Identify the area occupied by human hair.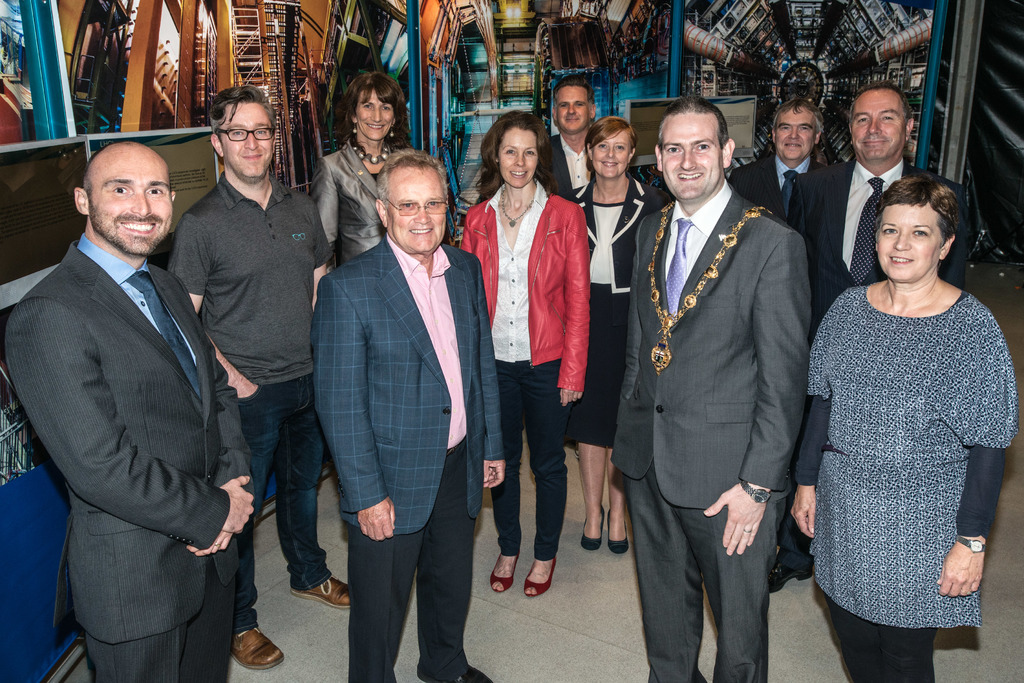
Area: l=771, t=97, r=822, b=138.
